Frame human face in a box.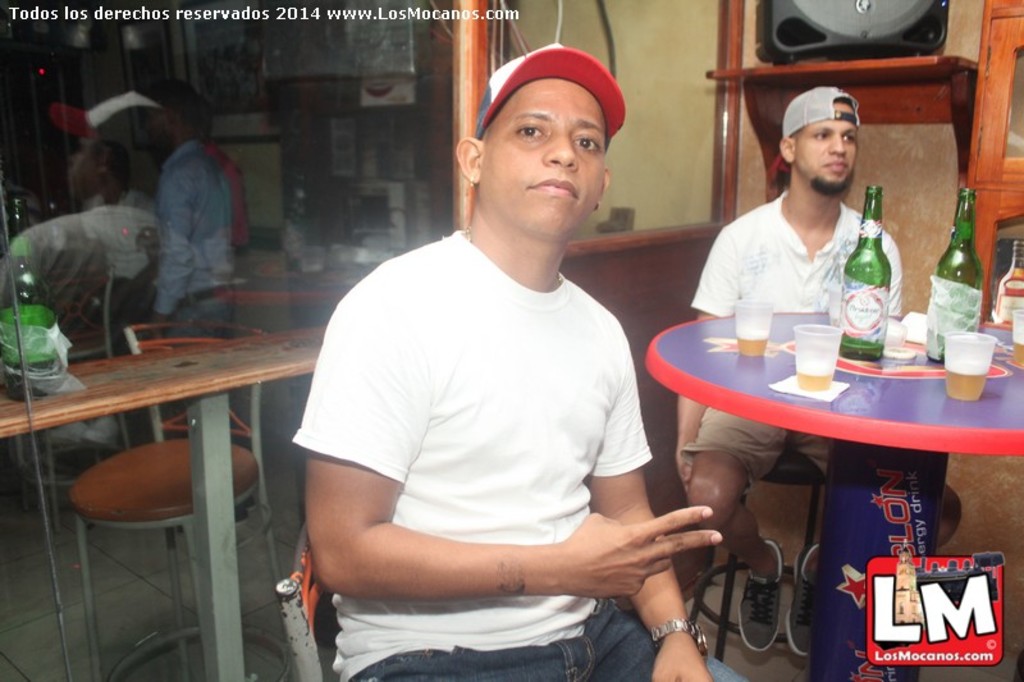
detection(795, 104, 856, 194).
